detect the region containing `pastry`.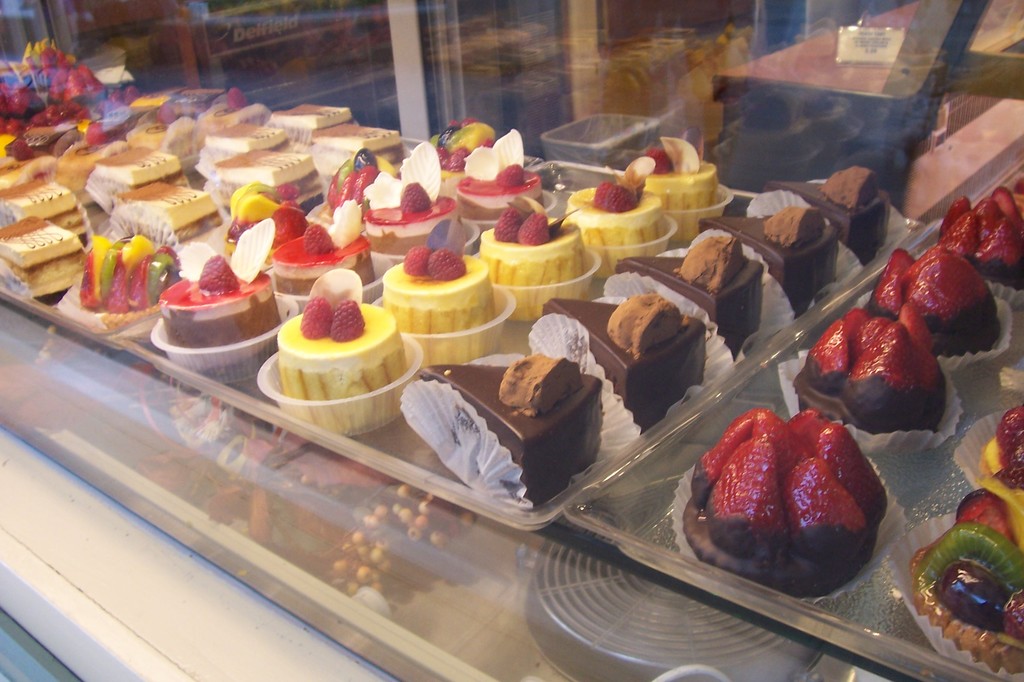
select_region(278, 269, 401, 434).
